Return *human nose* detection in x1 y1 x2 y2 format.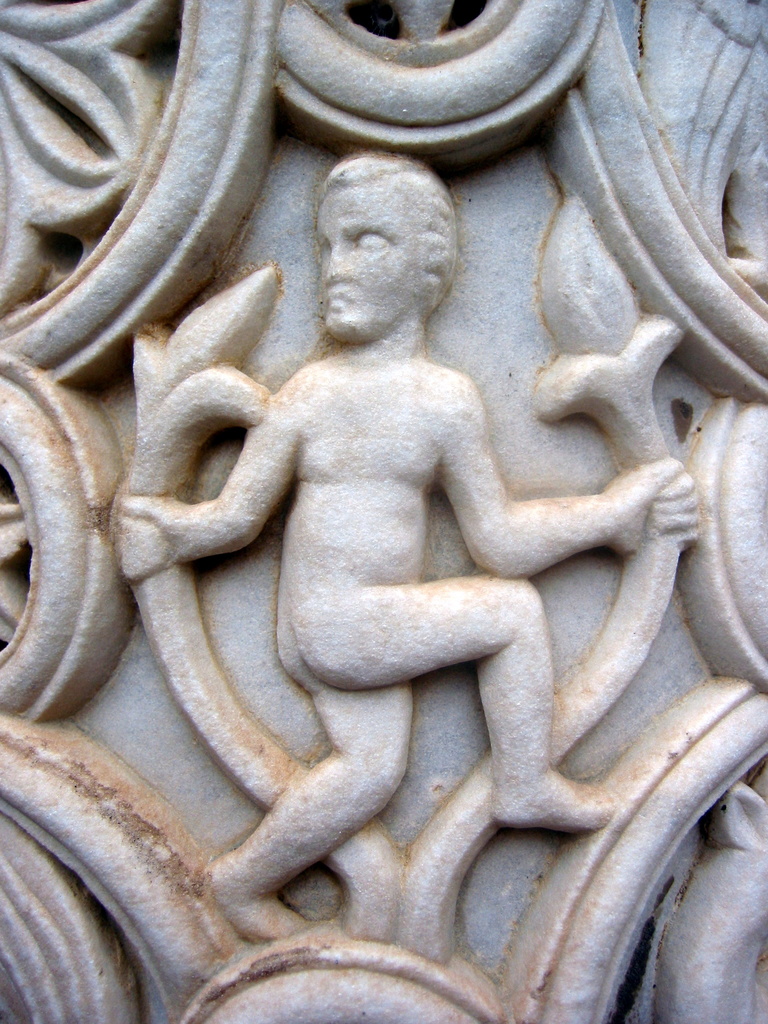
322 248 350 290.
